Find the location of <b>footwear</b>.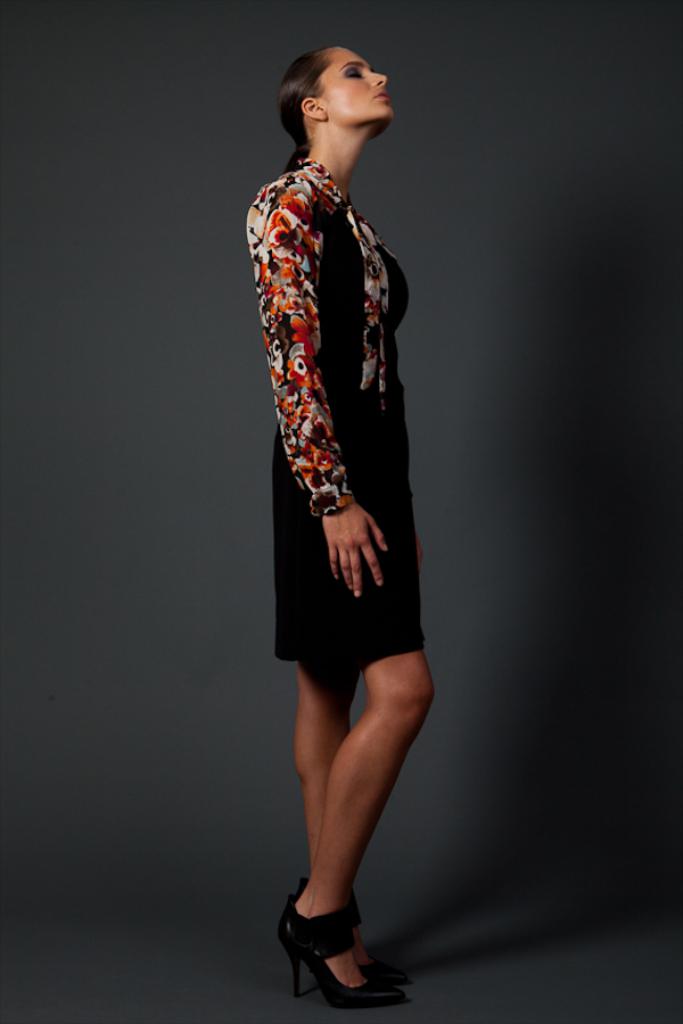
Location: Rect(268, 874, 418, 999).
